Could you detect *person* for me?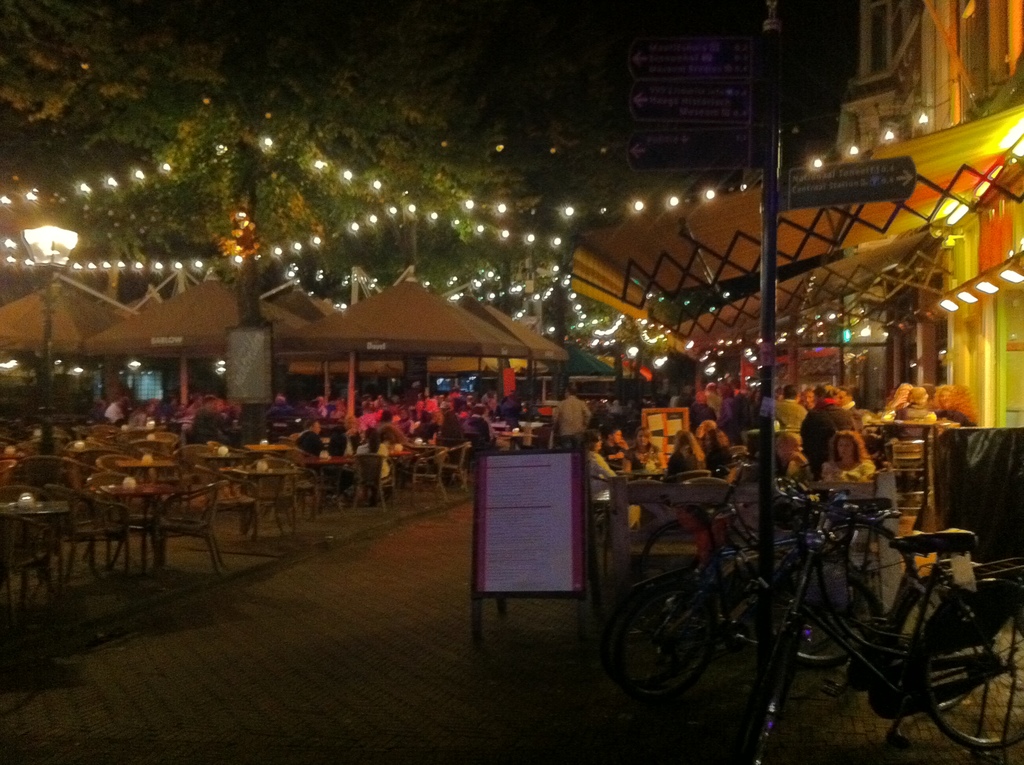
Detection result: x1=260 y1=391 x2=302 y2=447.
